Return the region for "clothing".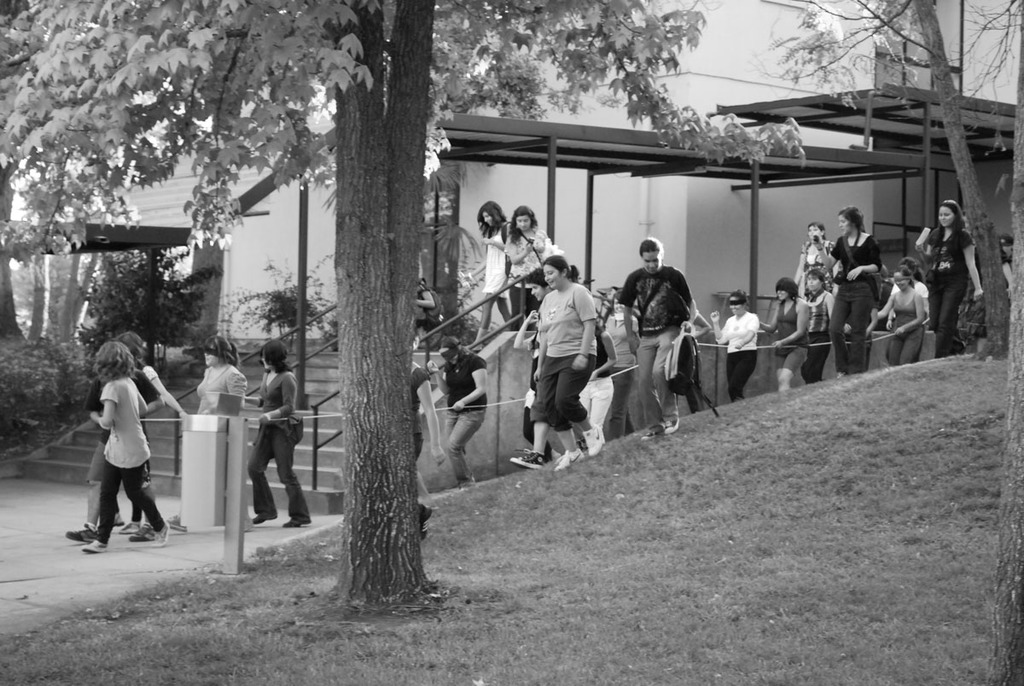
(446,357,490,477).
